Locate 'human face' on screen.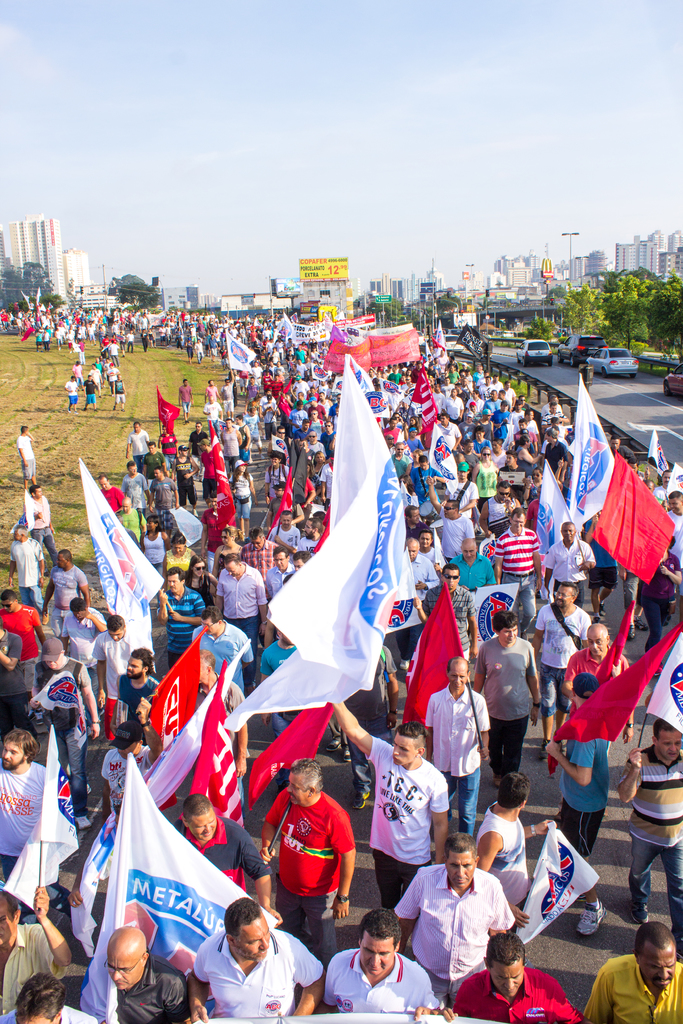
On screen at [411, 511, 418, 526].
